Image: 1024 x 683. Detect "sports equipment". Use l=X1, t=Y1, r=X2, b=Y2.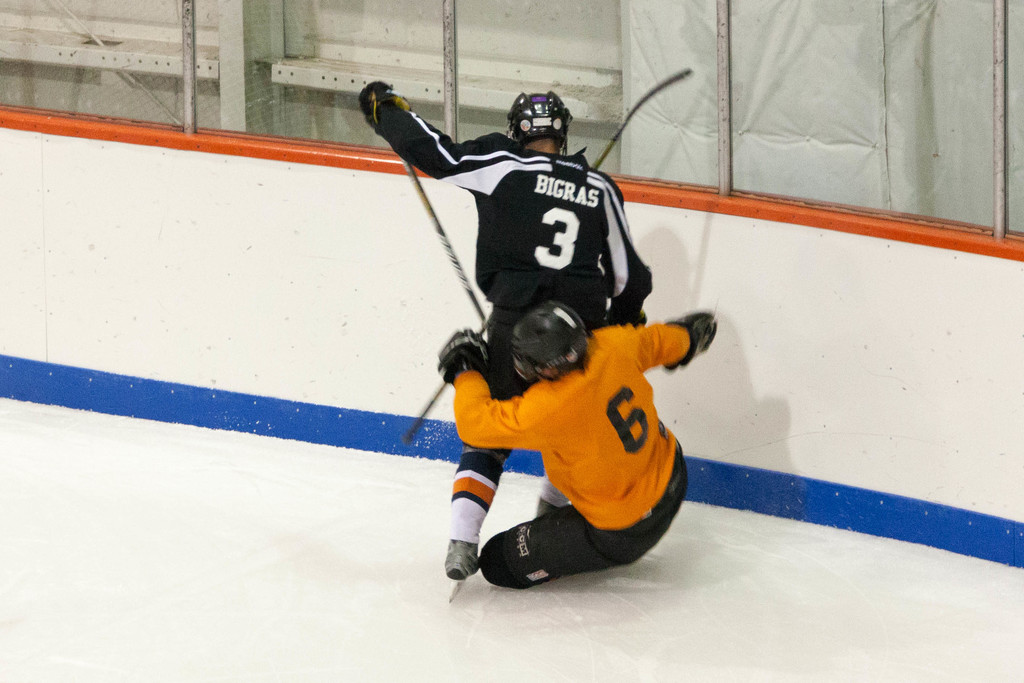
l=508, t=90, r=570, b=152.
